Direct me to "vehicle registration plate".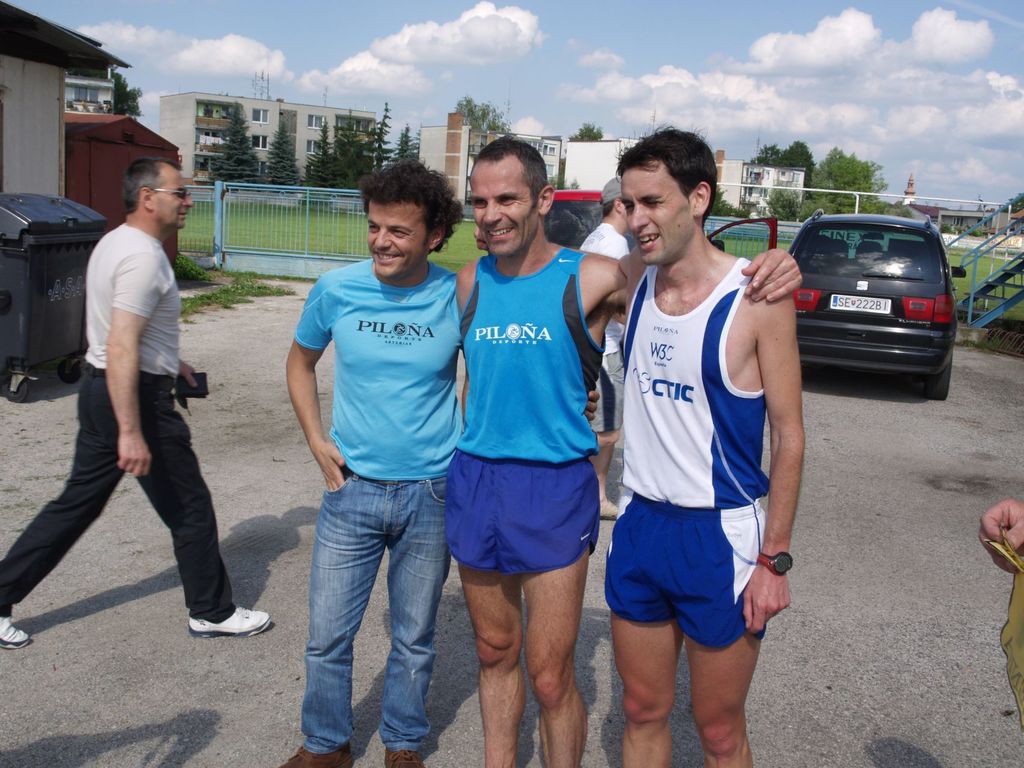
Direction: bbox=[829, 294, 893, 314].
